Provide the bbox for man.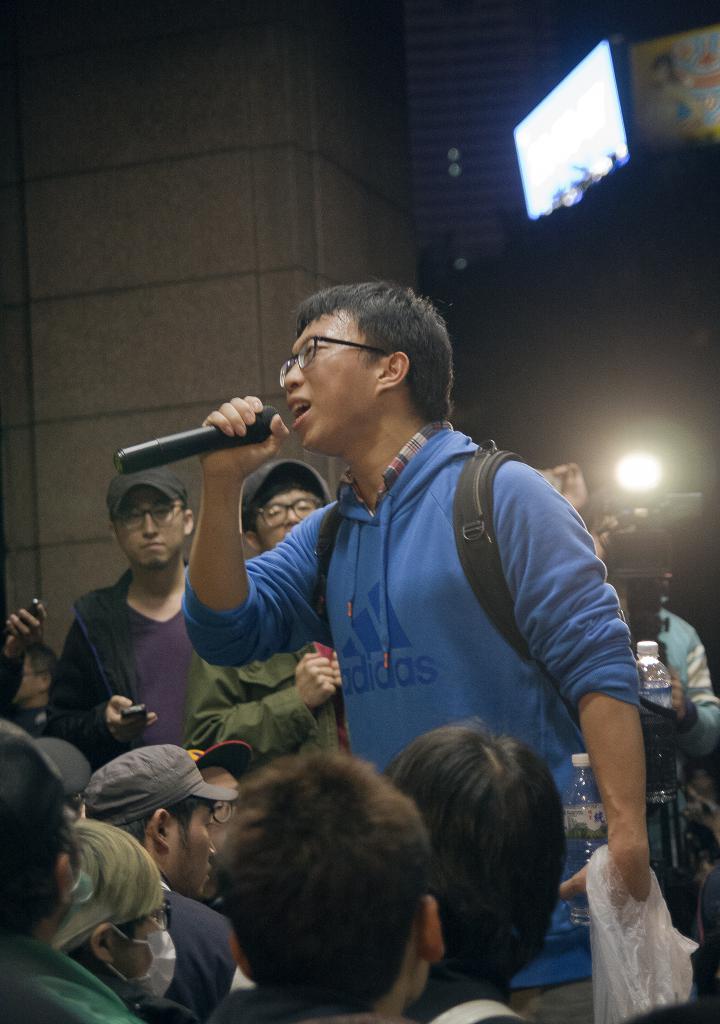
region(176, 280, 696, 1023).
